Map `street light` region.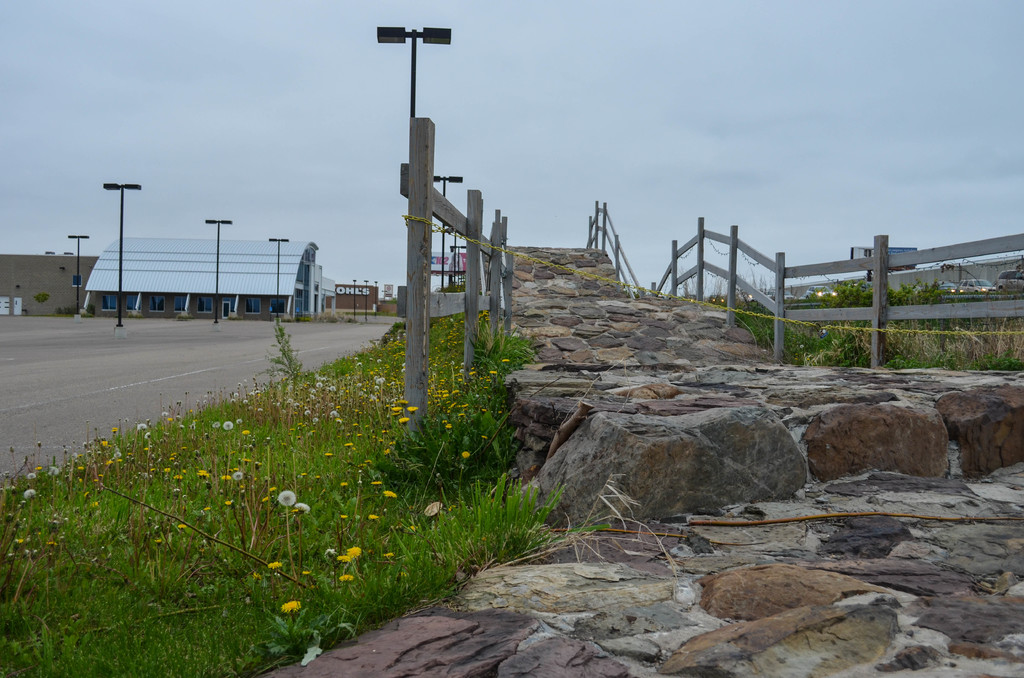
Mapped to crop(266, 236, 291, 319).
